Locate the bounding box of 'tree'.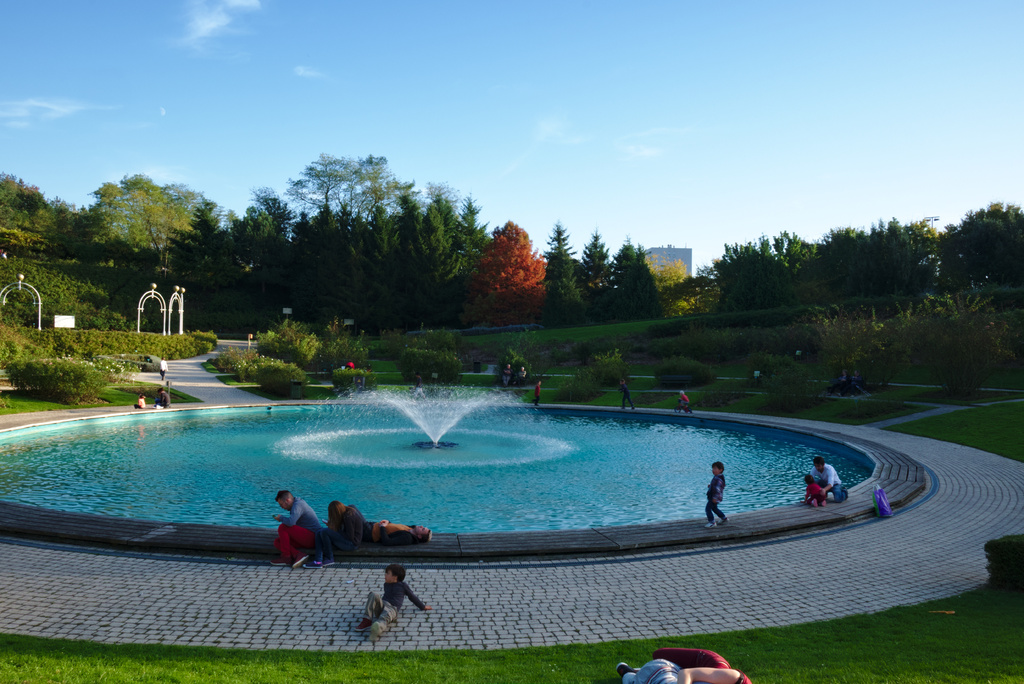
Bounding box: 545/225/575/300.
